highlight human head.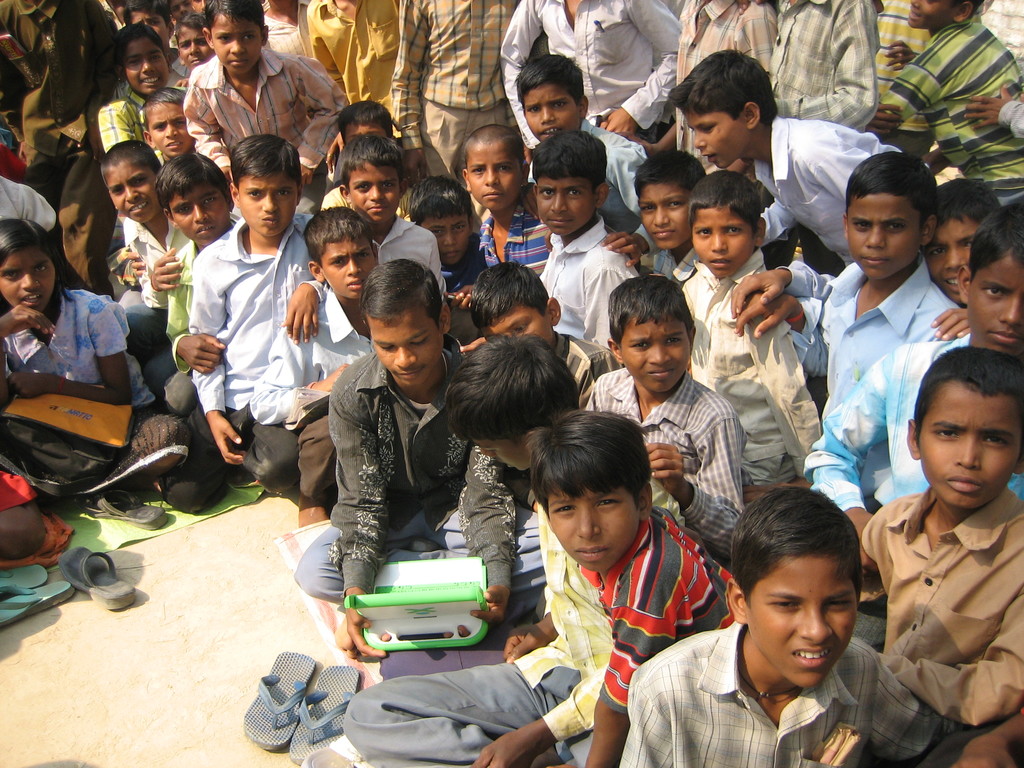
Highlighted region: 402:172:473:266.
